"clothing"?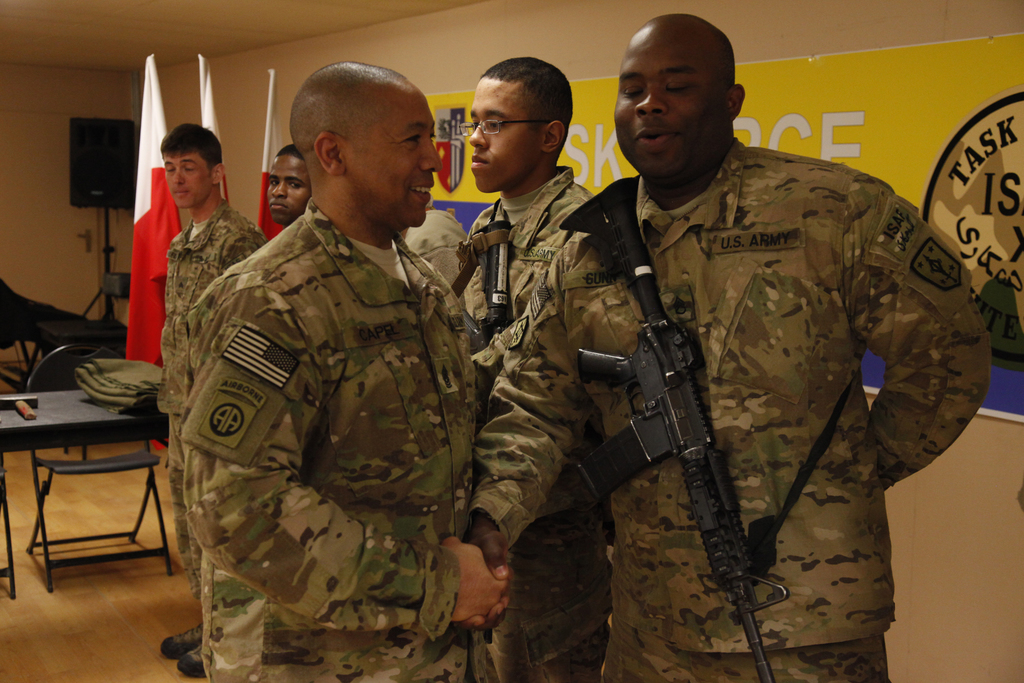
select_region(456, 168, 611, 682)
